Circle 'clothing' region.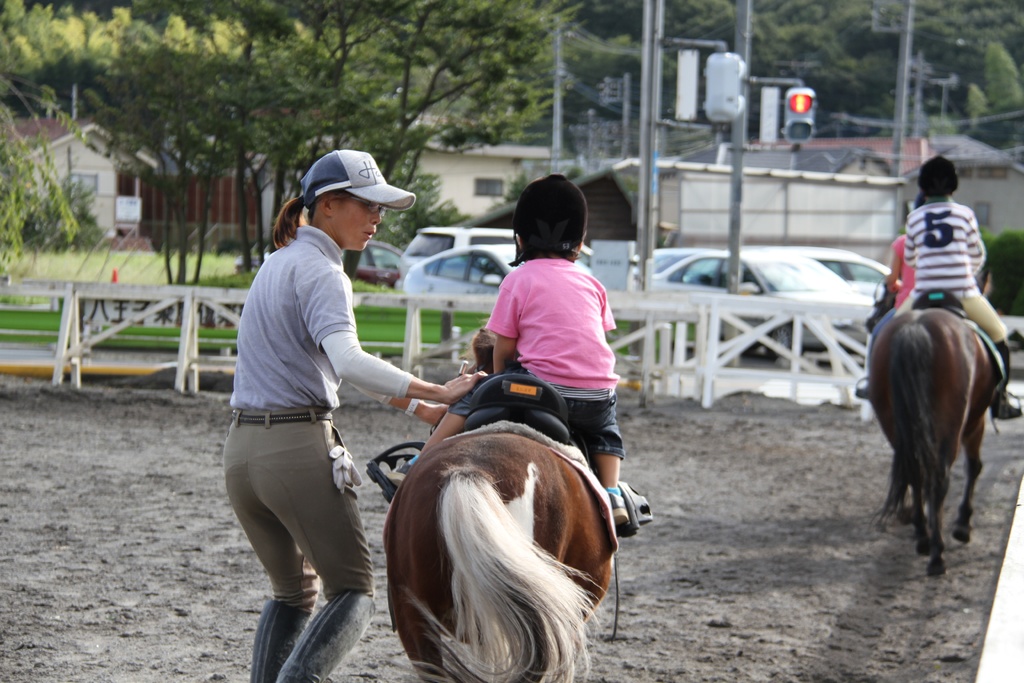
Region: (862, 232, 913, 378).
